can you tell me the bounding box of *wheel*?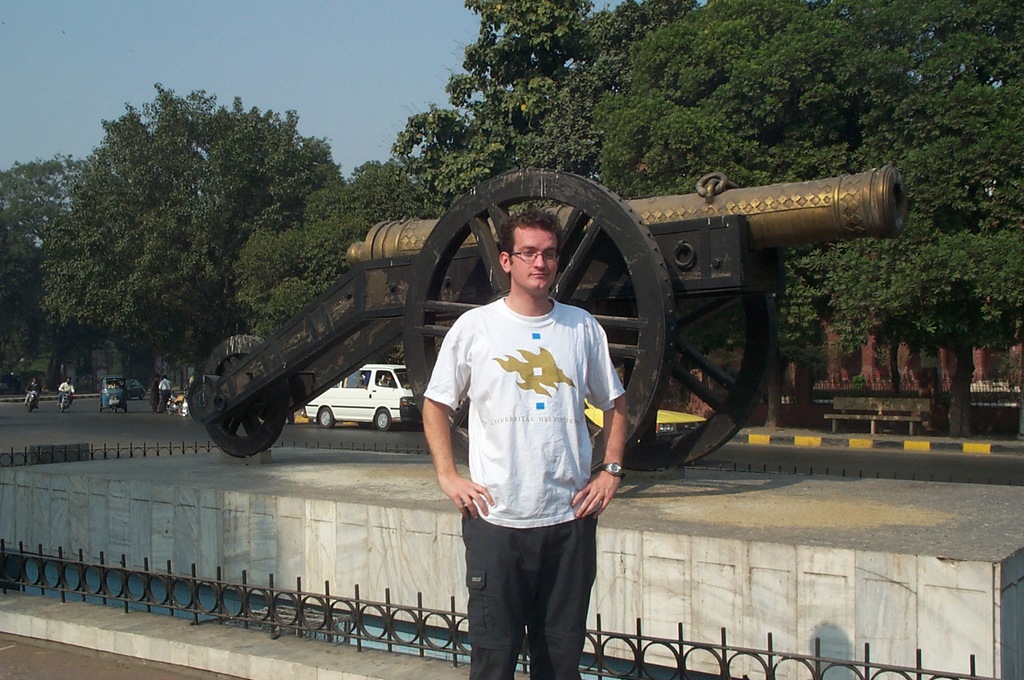
178 404 189 417.
